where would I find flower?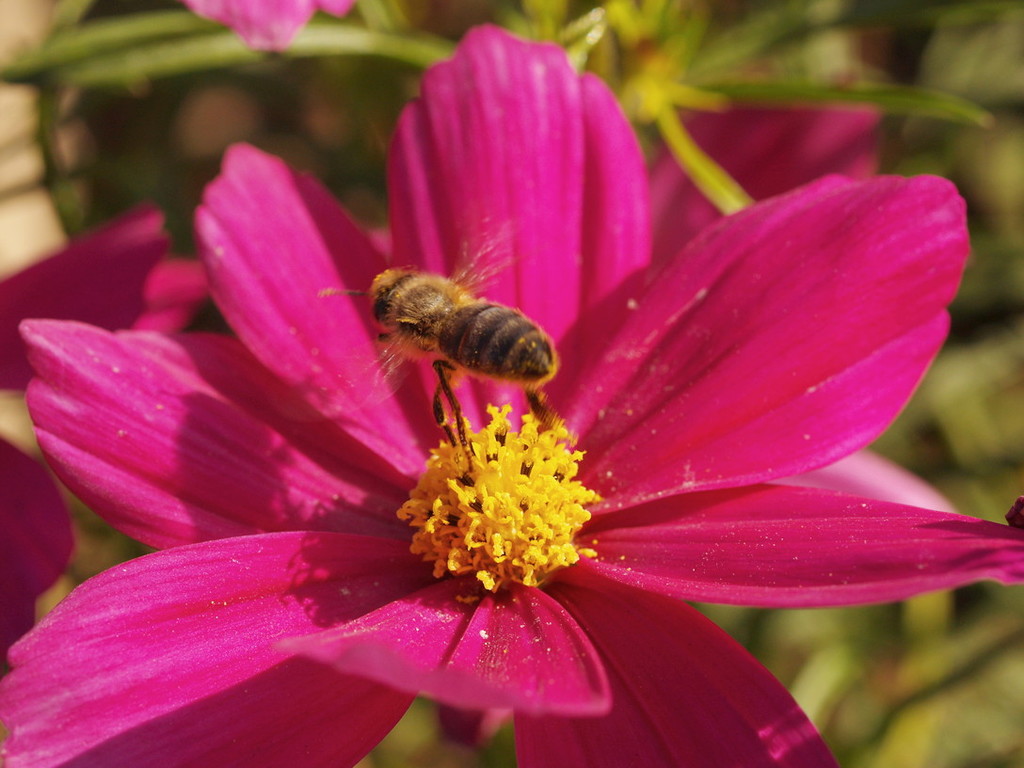
At rect(191, 0, 360, 51).
